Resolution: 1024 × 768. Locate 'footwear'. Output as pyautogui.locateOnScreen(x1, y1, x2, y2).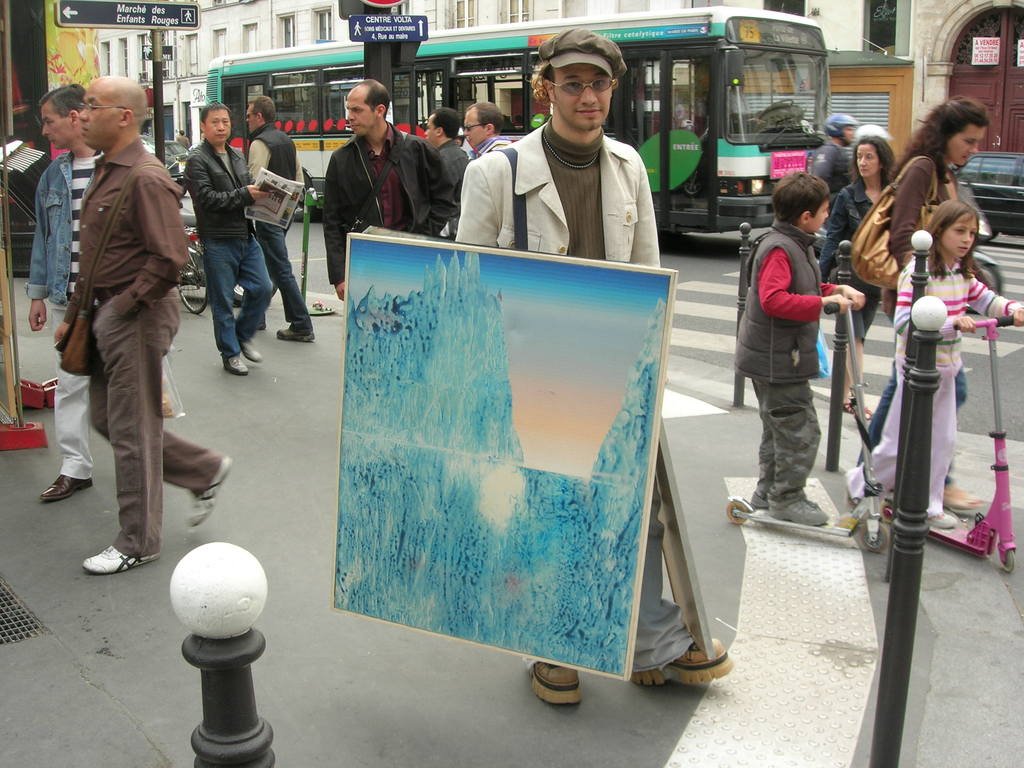
pyautogui.locateOnScreen(945, 477, 990, 509).
